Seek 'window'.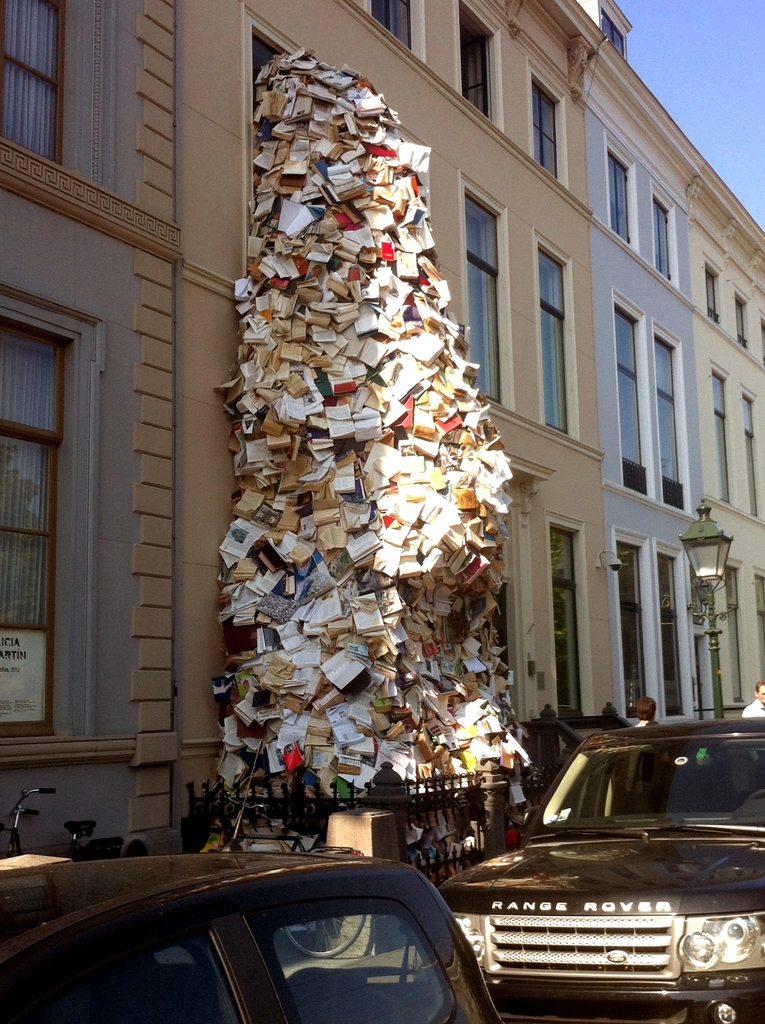
<region>707, 364, 734, 502</region>.
